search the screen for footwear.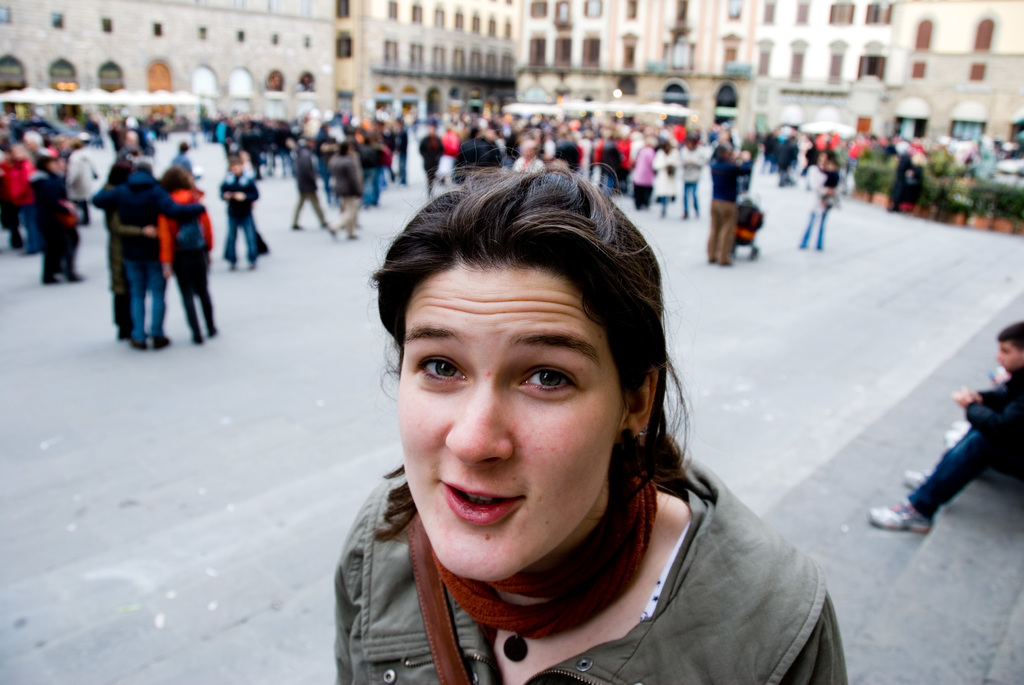
Found at (x1=899, y1=462, x2=929, y2=479).
